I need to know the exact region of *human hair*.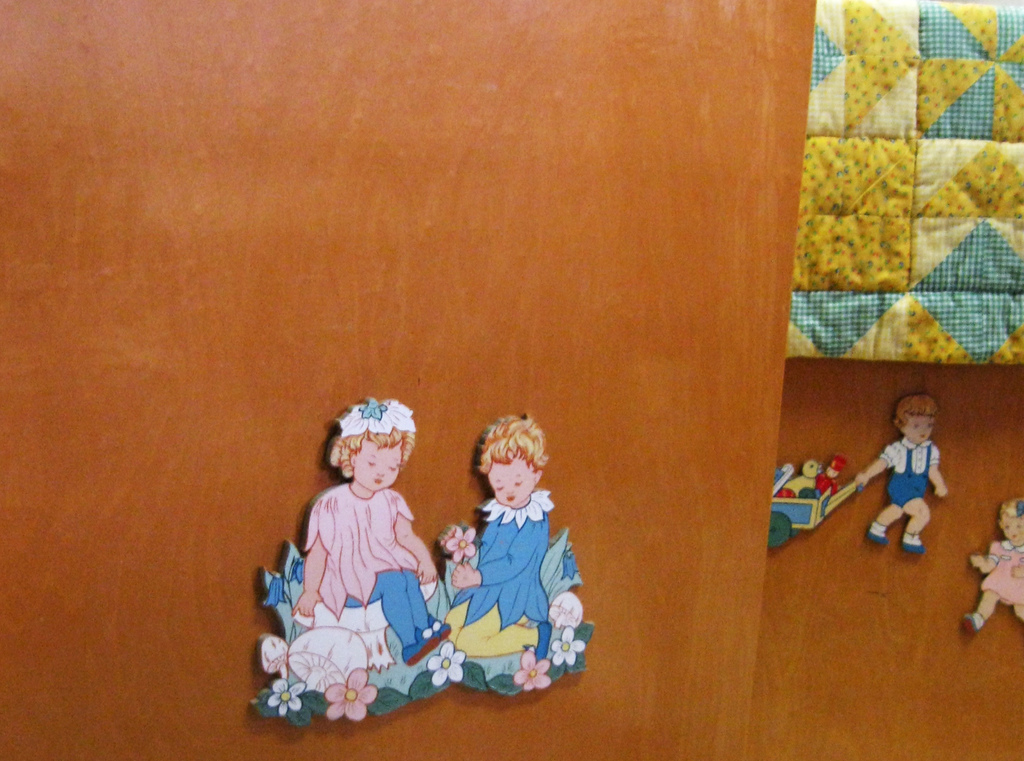
Region: 997 495 1023 522.
